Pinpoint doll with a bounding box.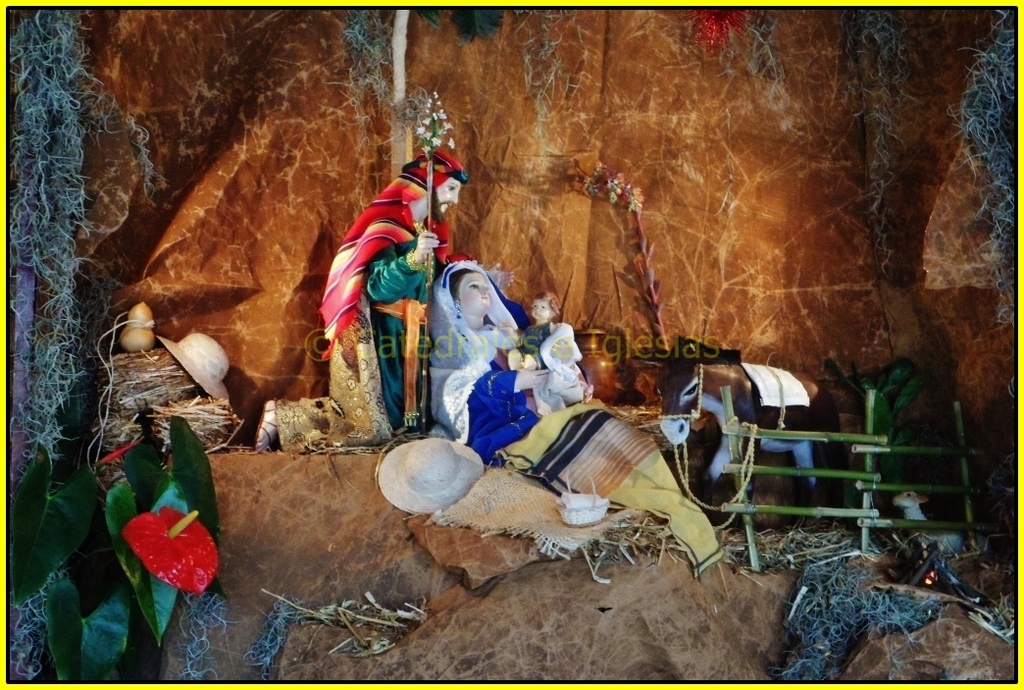
<box>507,292,561,379</box>.
